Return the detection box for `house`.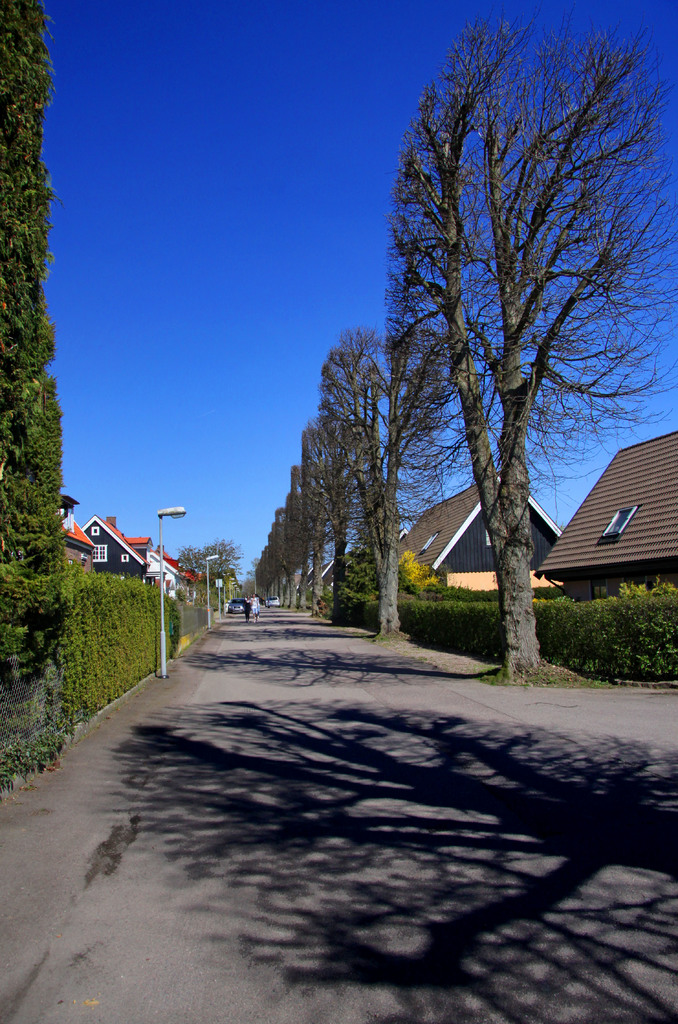
60, 500, 101, 570.
